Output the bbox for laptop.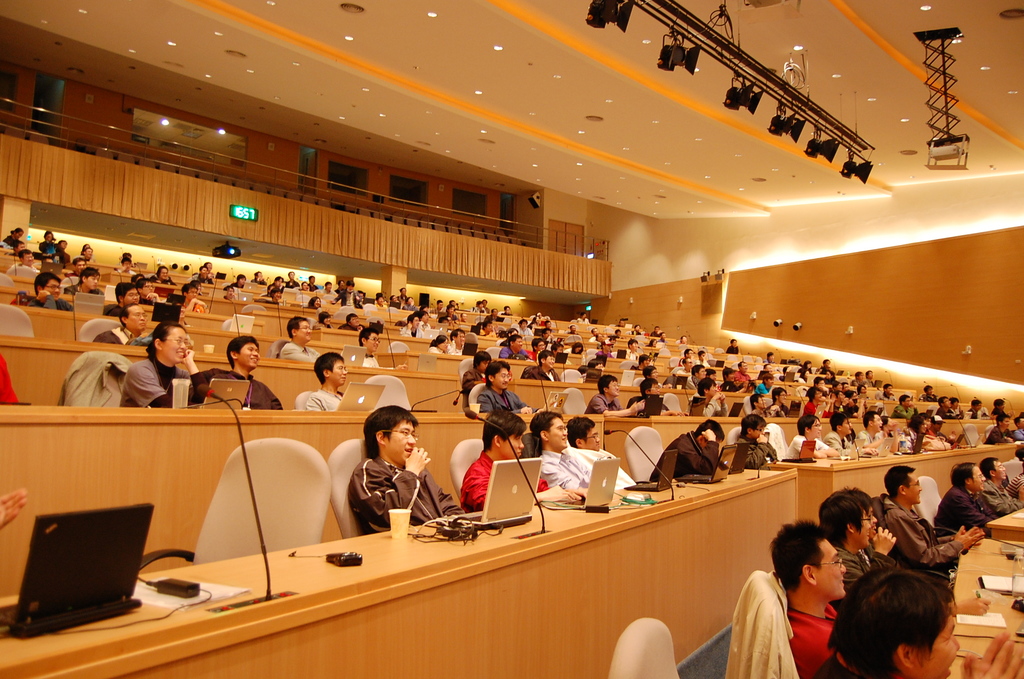
534, 391, 568, 416.
